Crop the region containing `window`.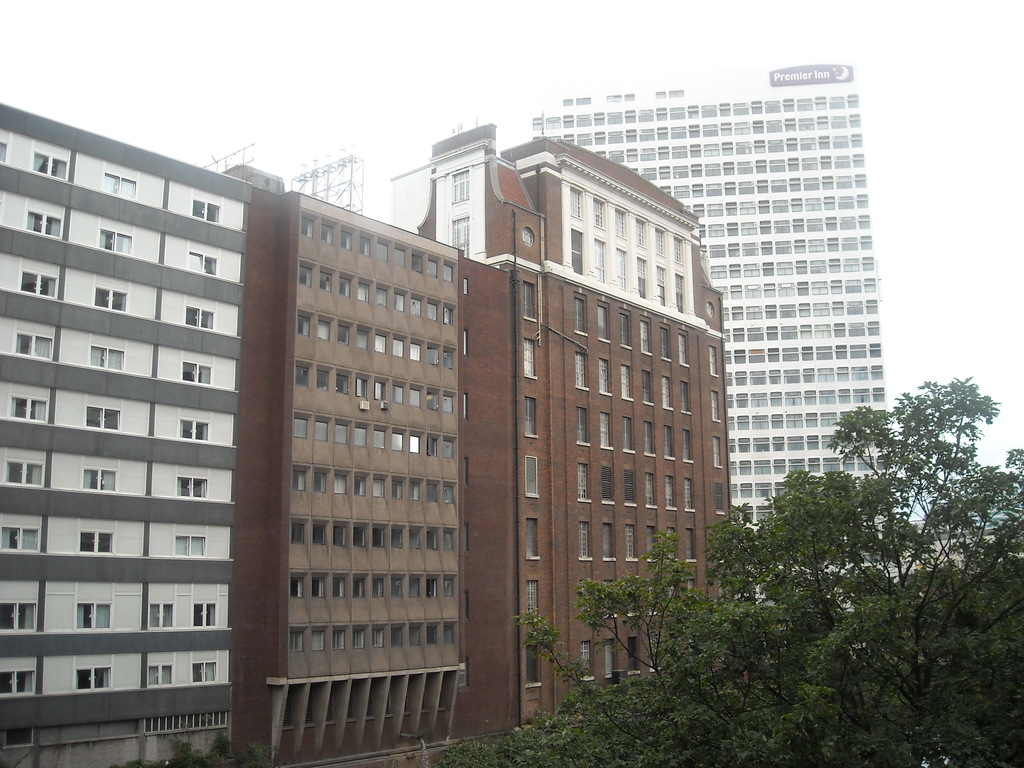
Crop region: BBox(625, 636, 641, 673).
